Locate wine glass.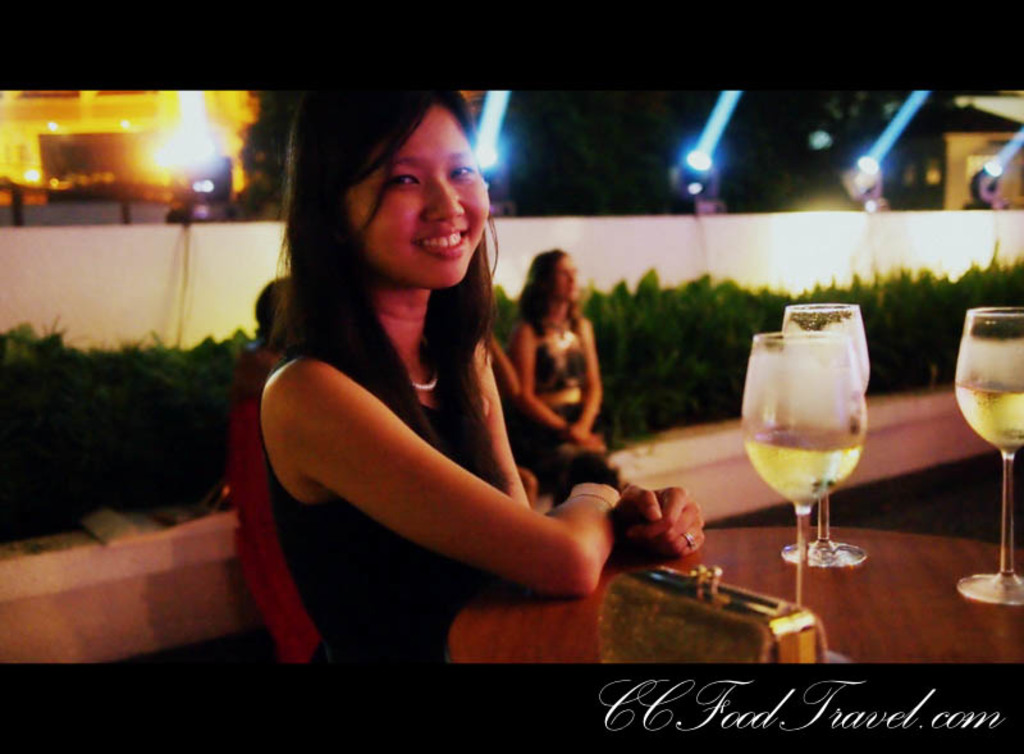
Bounding box: locate(783, 301, 869, 562).
